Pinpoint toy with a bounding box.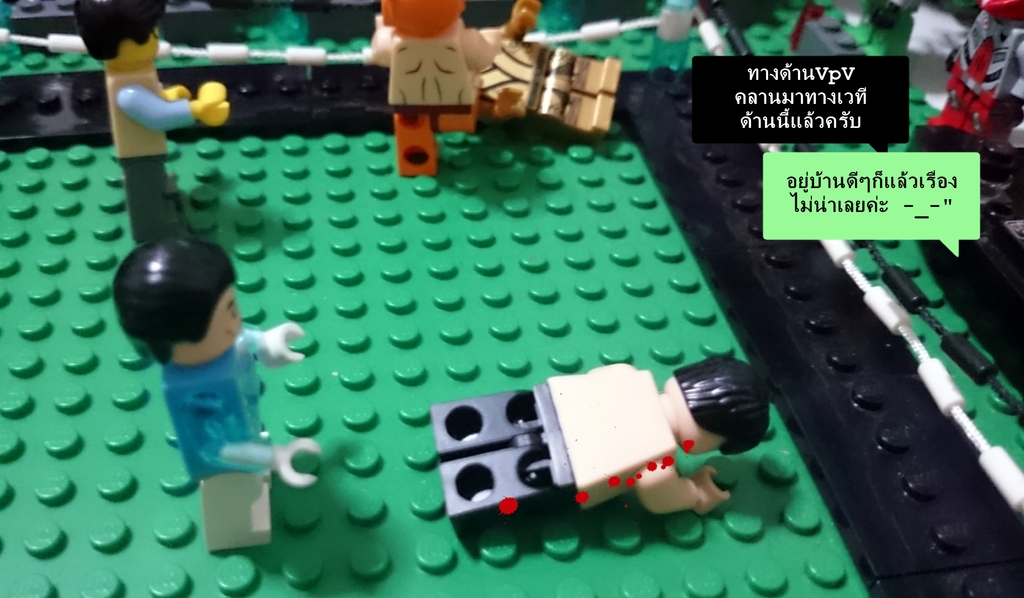
[74, 0, 229, 250].
